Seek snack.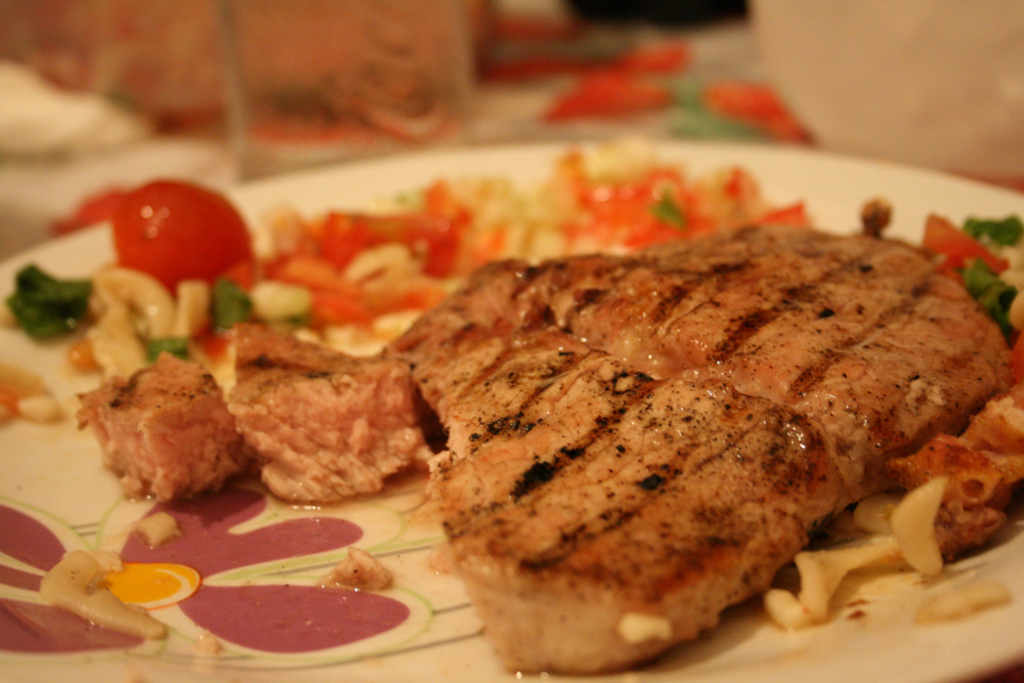
12/142/1023/682.
